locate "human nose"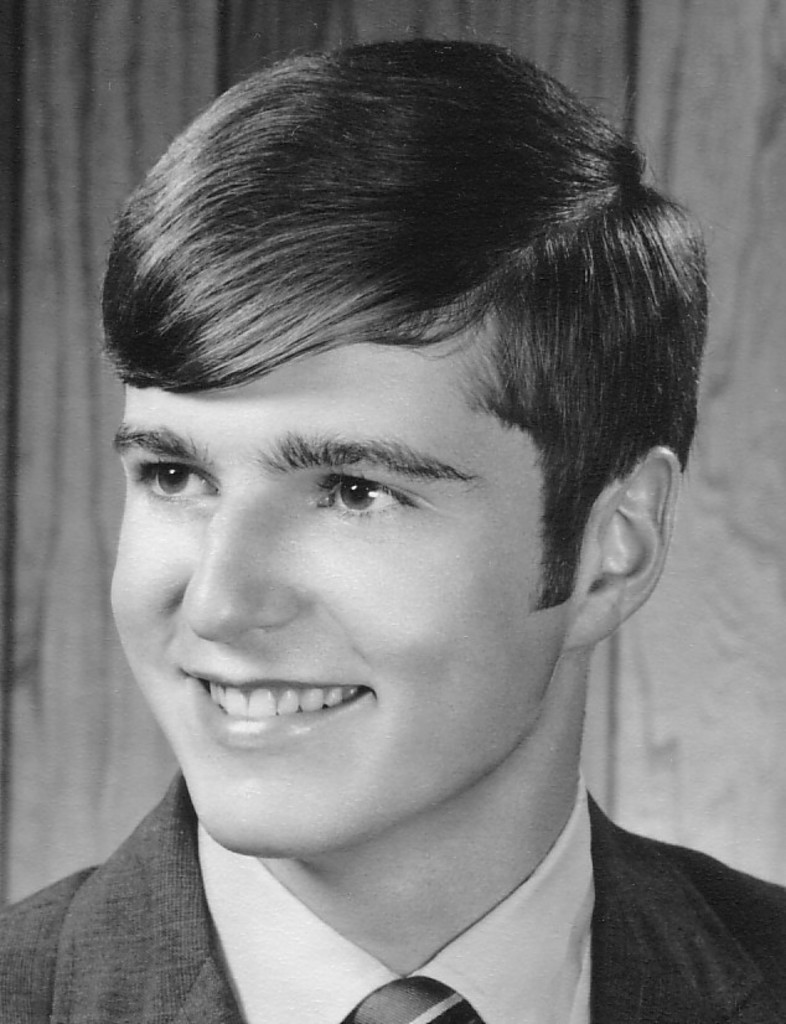
bbox(183, 485, 302, 638)
